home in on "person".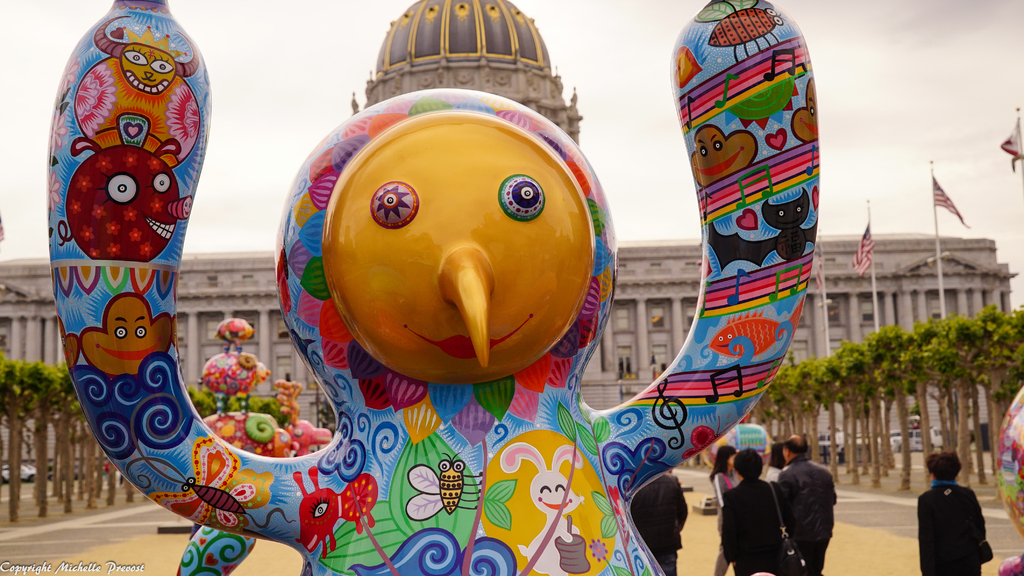
Homed in at box=[712, 439, 745, 504].
